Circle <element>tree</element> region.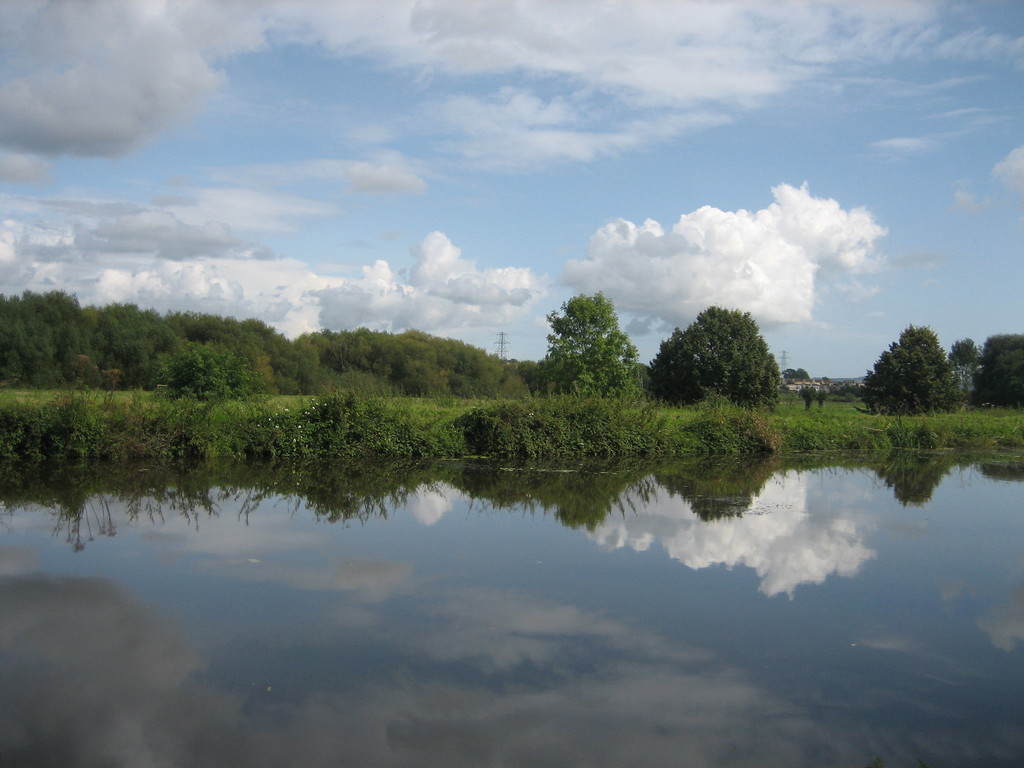
Region: {"left": 863, "top": 327, "right": 962, "bottom": 419}.
